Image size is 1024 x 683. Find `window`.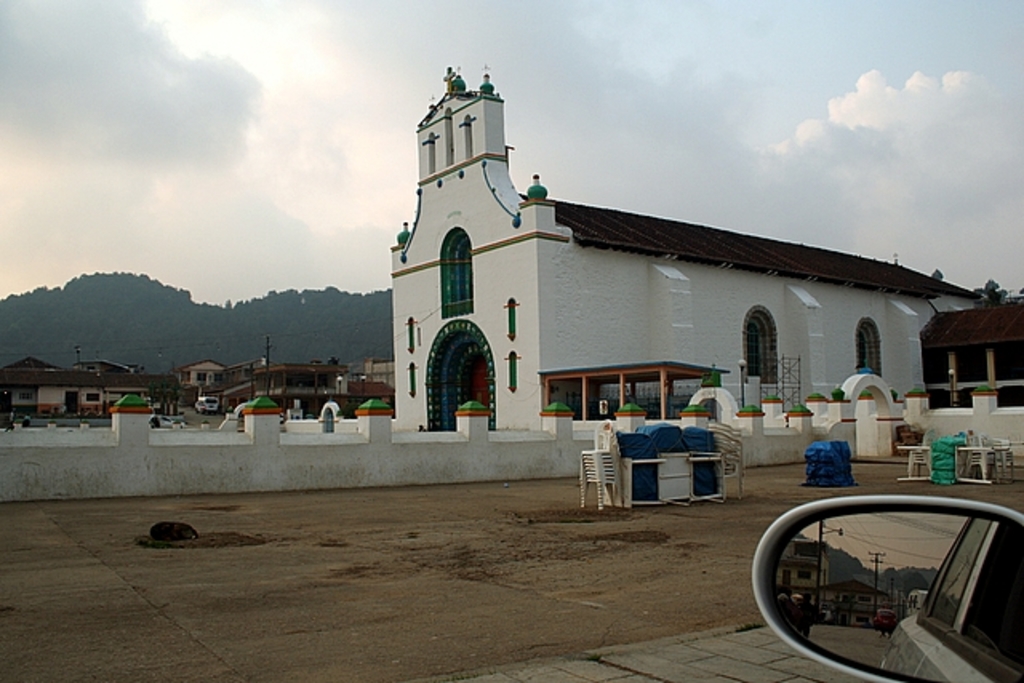
[x1=858, y1=320, x2=877, y2=376].
